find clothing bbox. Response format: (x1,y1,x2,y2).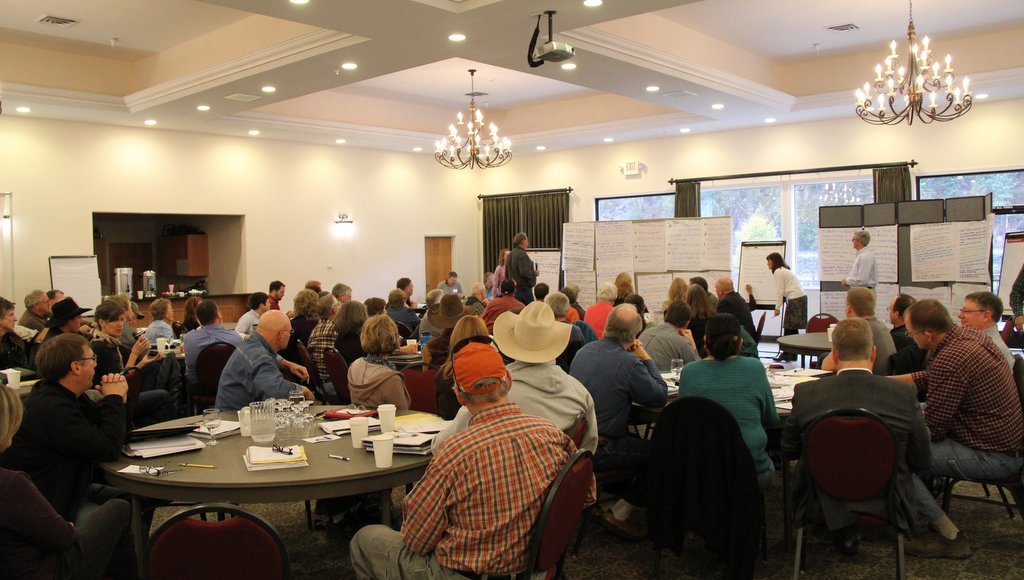
(419,321,456,368).
